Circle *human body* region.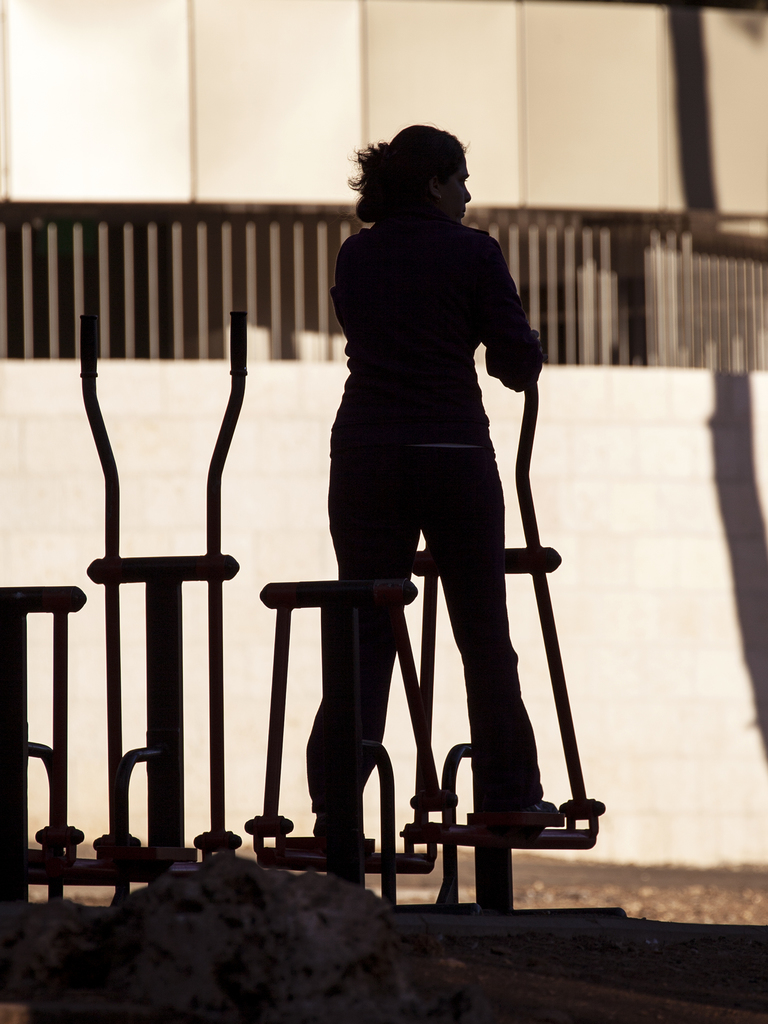
Region: <box>227,115,546,915</box>.
